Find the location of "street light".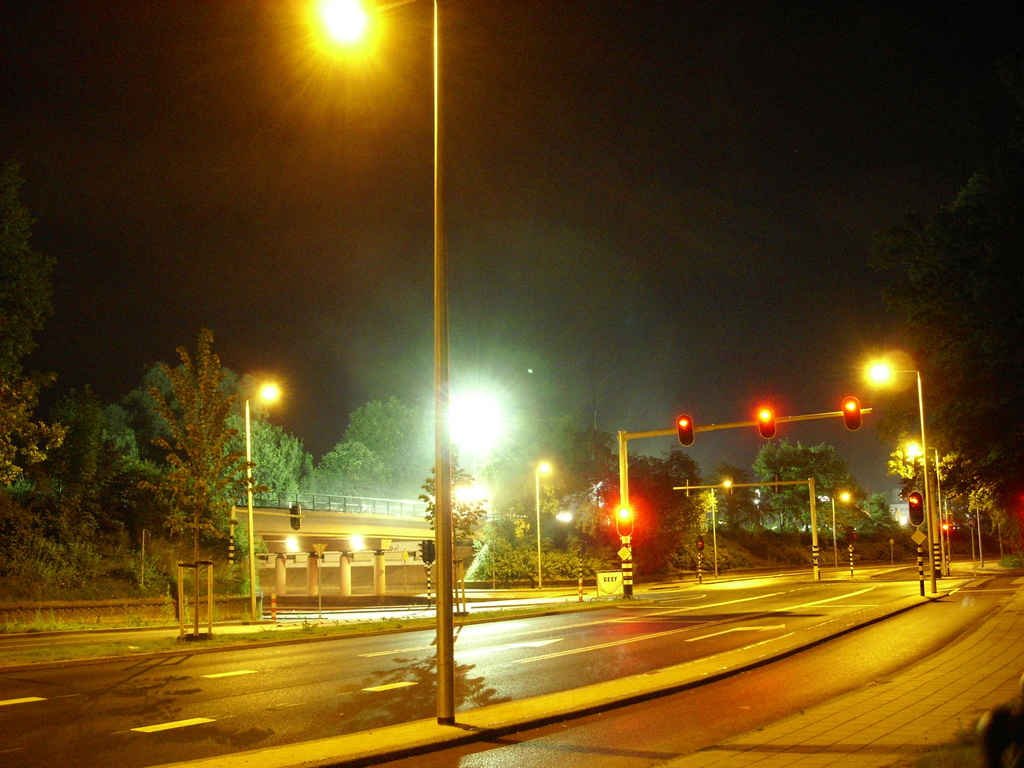
Location: pyautogui.locateOnScreen(238, 383, 287, 620).
